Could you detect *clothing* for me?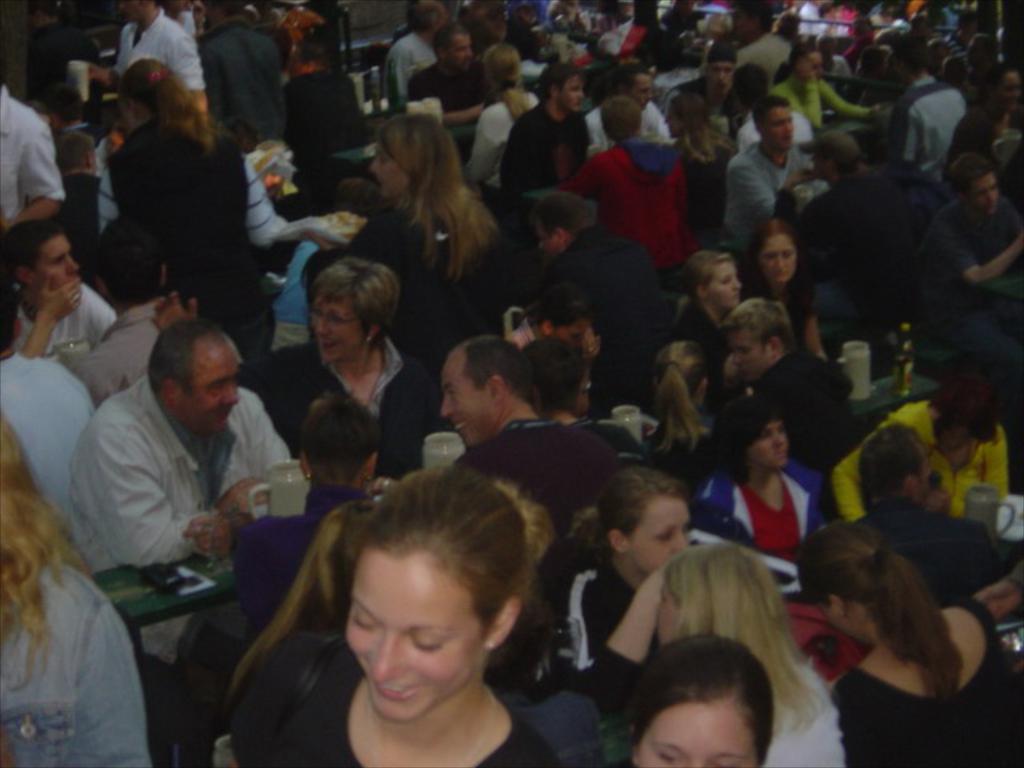
Detection result: (left=459, top=418, right=624, bottom=605).
